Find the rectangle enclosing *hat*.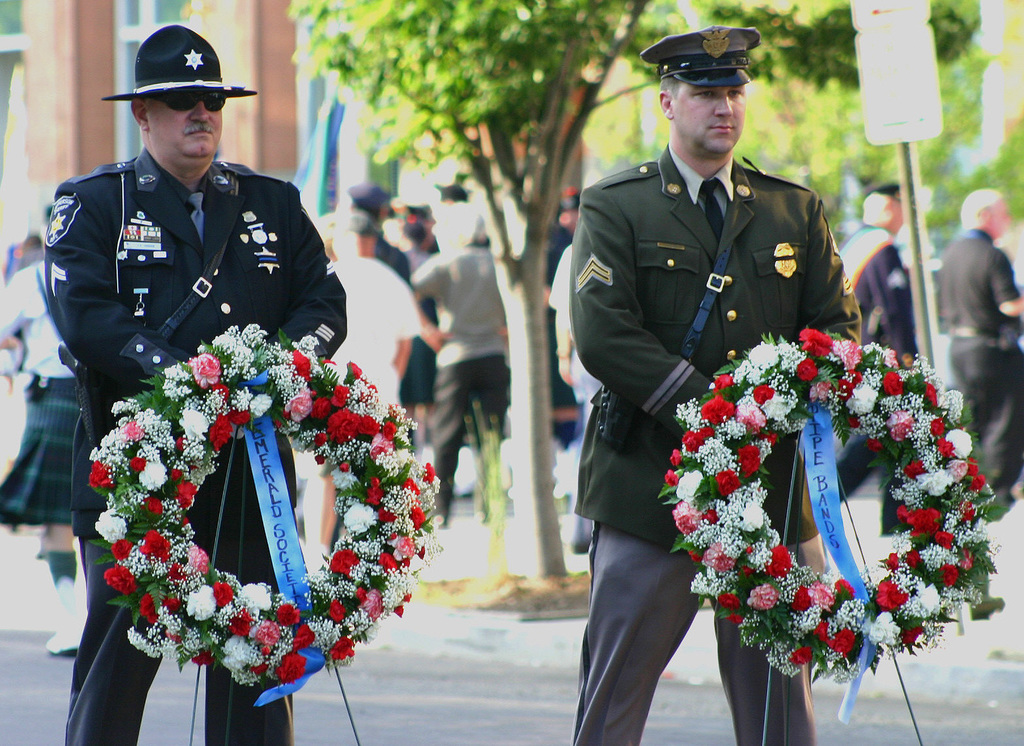
{"x1": 345, "y1": 176, "x2": 394, "y2": 210}.
